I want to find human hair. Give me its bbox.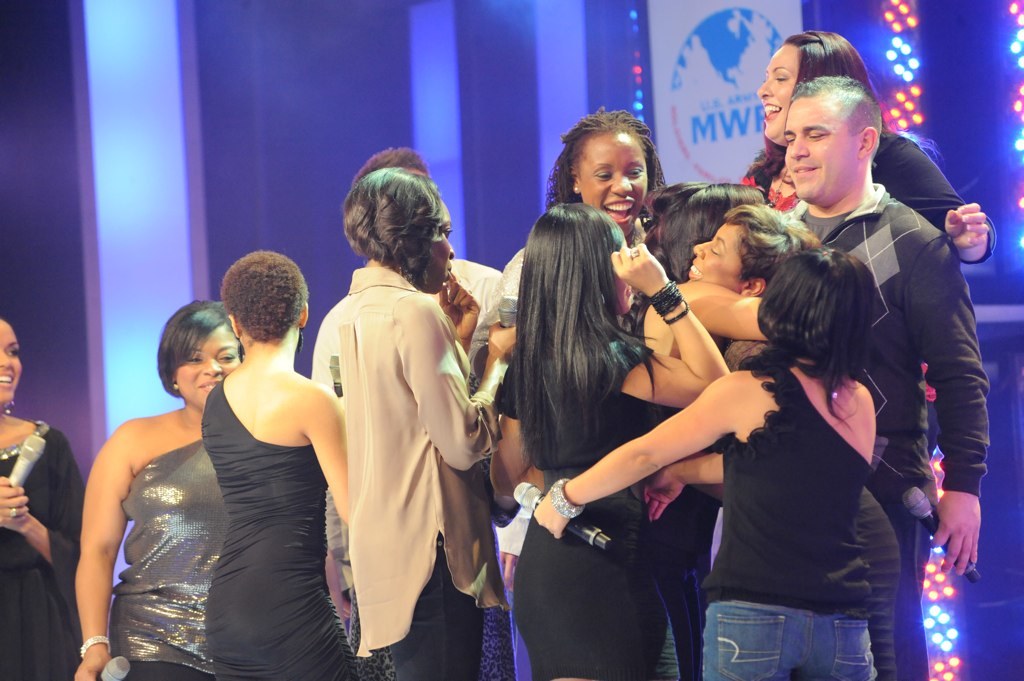
(left=355, top=148, right=424, bottom=182).
